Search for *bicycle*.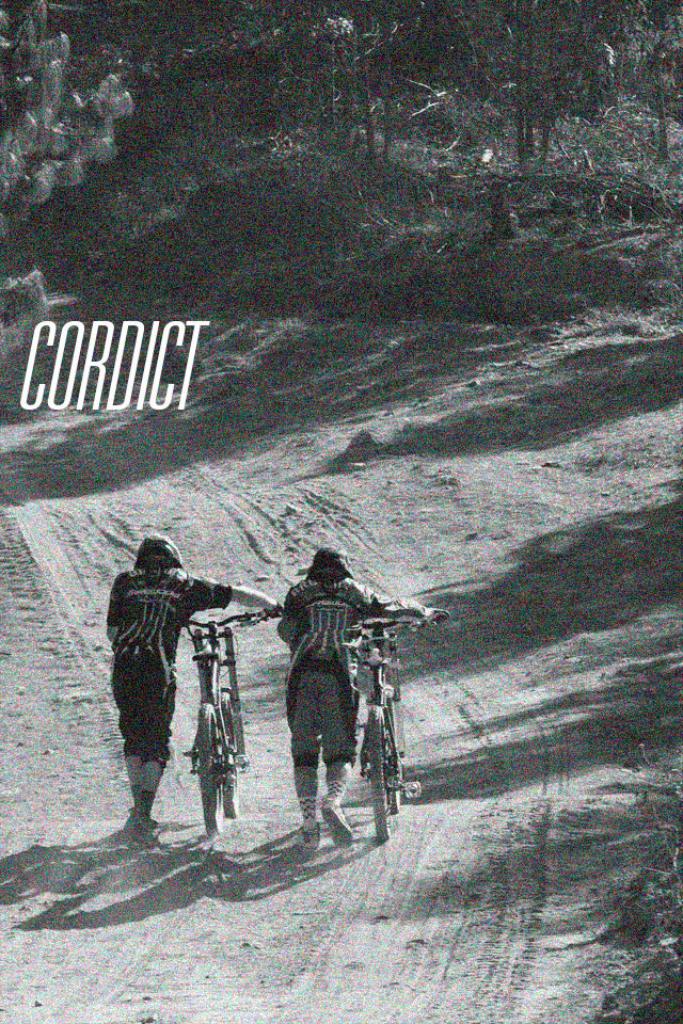
Found at x1=138 y1=623 x2=247 y2=864.
